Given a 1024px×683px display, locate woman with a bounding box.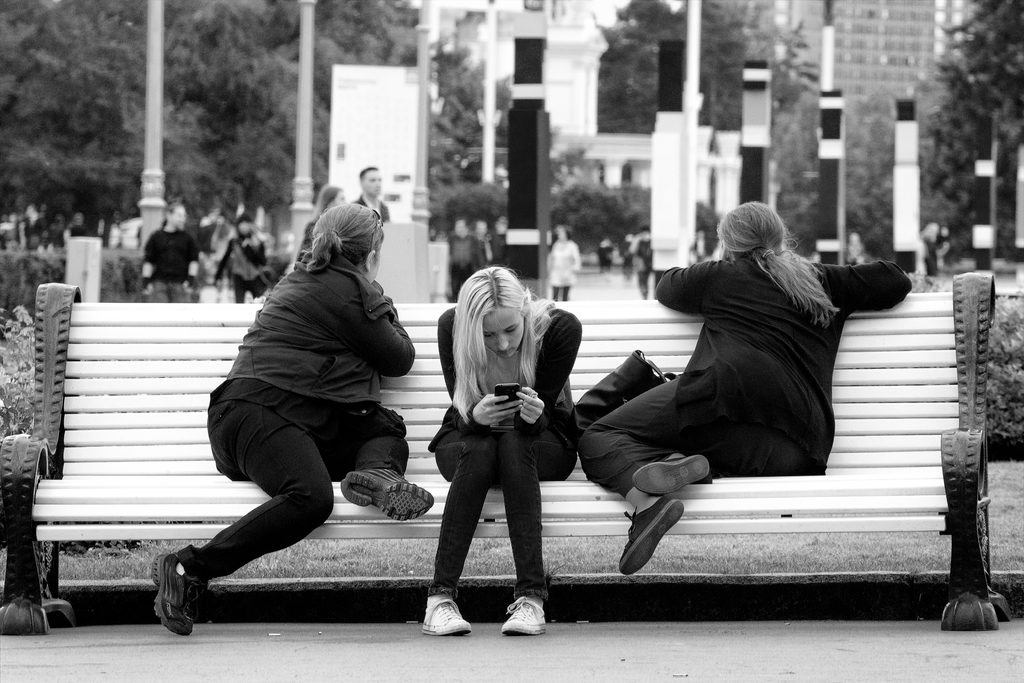
Located: left=147, top=188, right=429, bottom=638.
